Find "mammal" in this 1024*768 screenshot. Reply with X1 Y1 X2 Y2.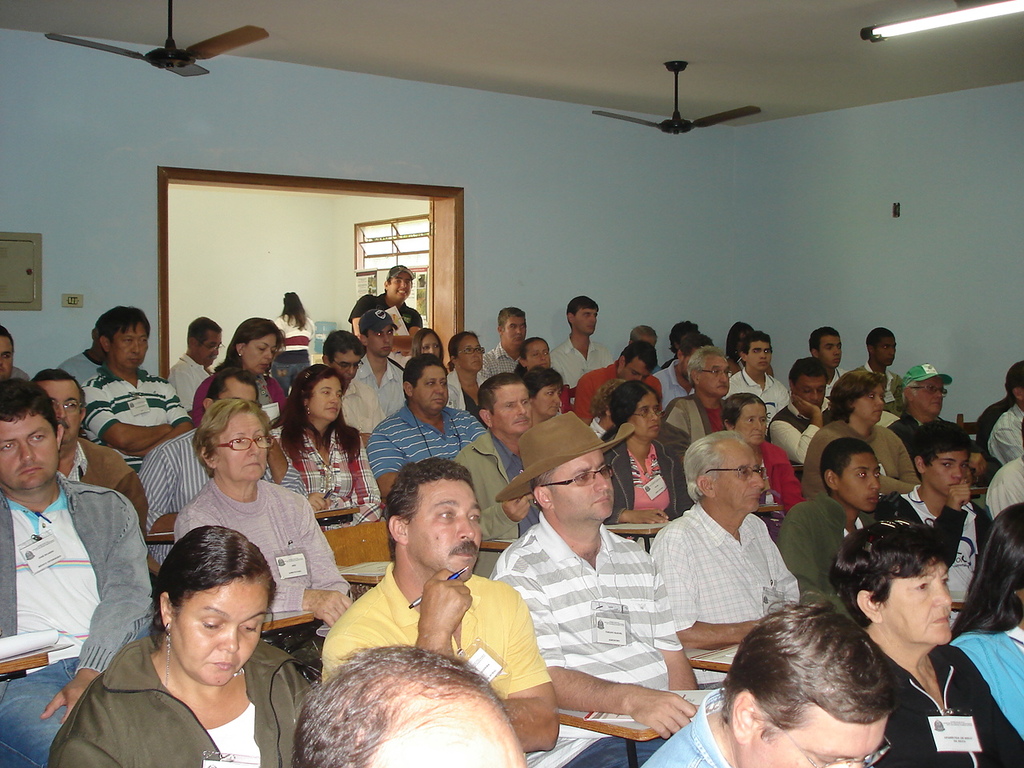
270 288 312 394.
